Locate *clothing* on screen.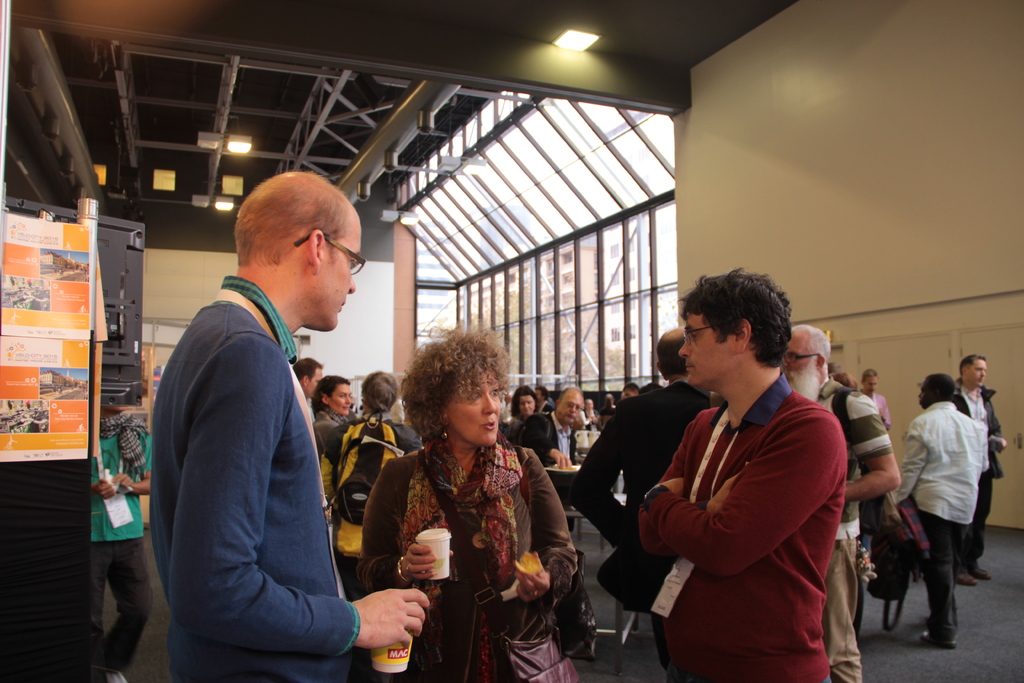
On screen at (left=948, top=375, right=1007, bottom=567).
